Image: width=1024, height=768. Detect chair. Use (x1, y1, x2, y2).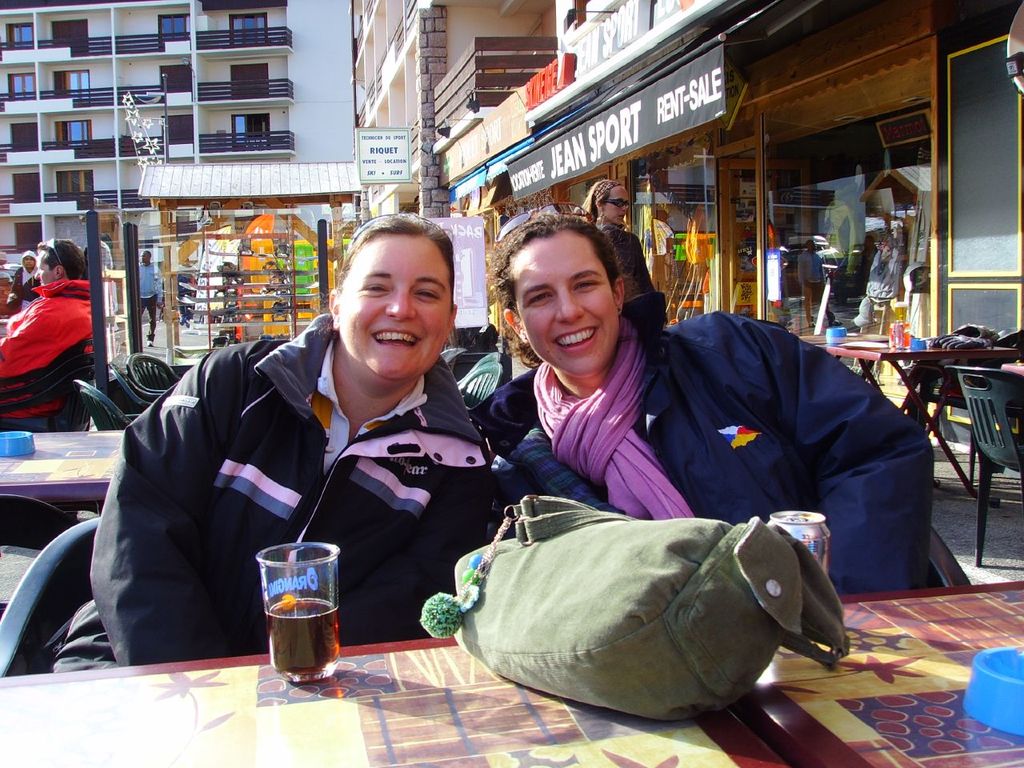
(74, 376, 134, 430).
